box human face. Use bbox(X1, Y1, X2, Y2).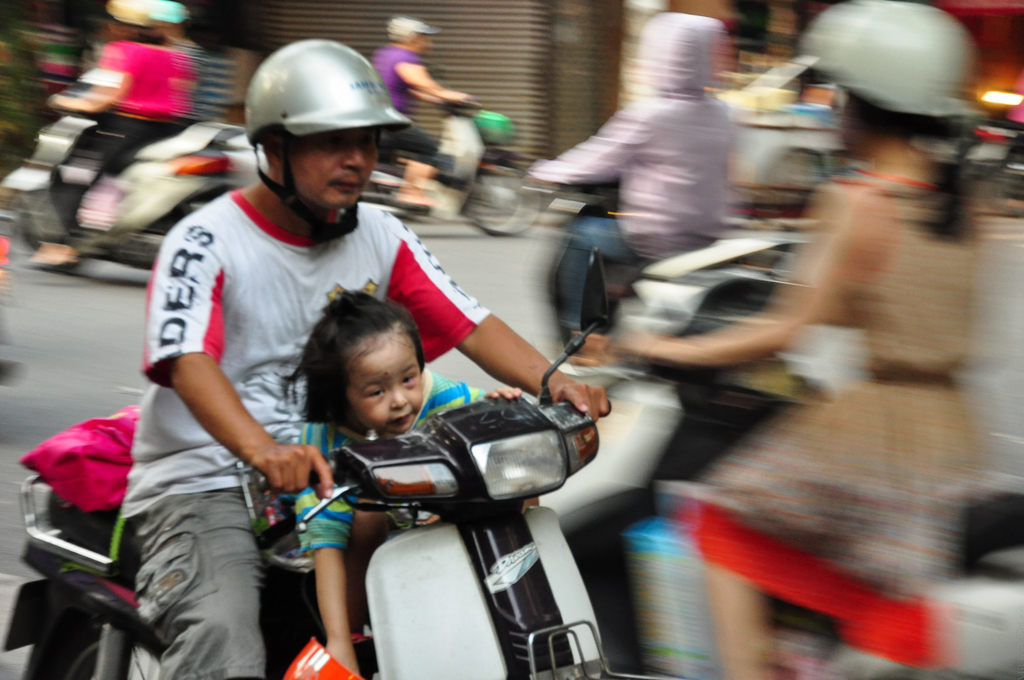
bbox(296, 127, 380, 211).
